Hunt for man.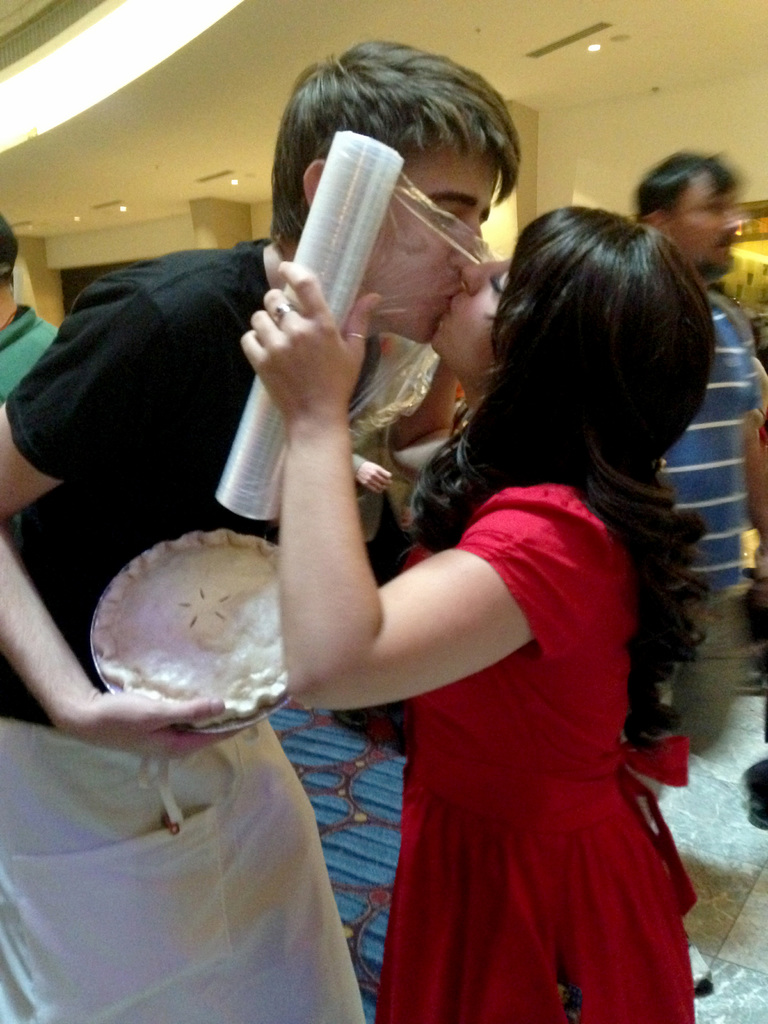
Hunted down at bbox=[0, 38, 520, 1023].
